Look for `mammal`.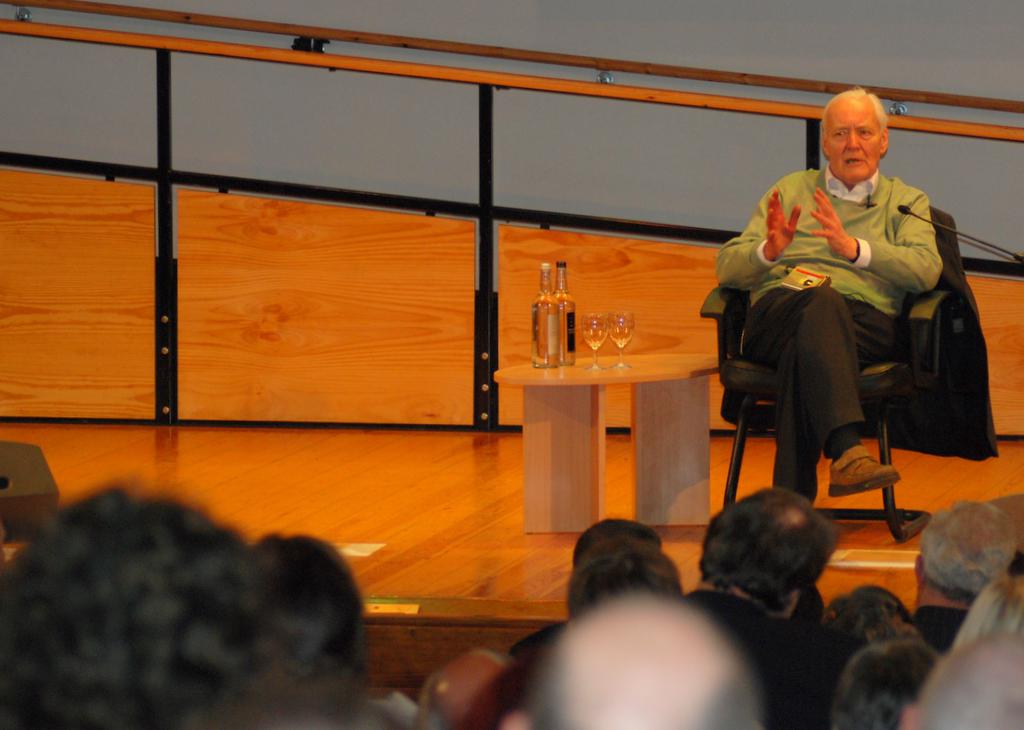
Found: crop(949, 565, 1023, 648).
